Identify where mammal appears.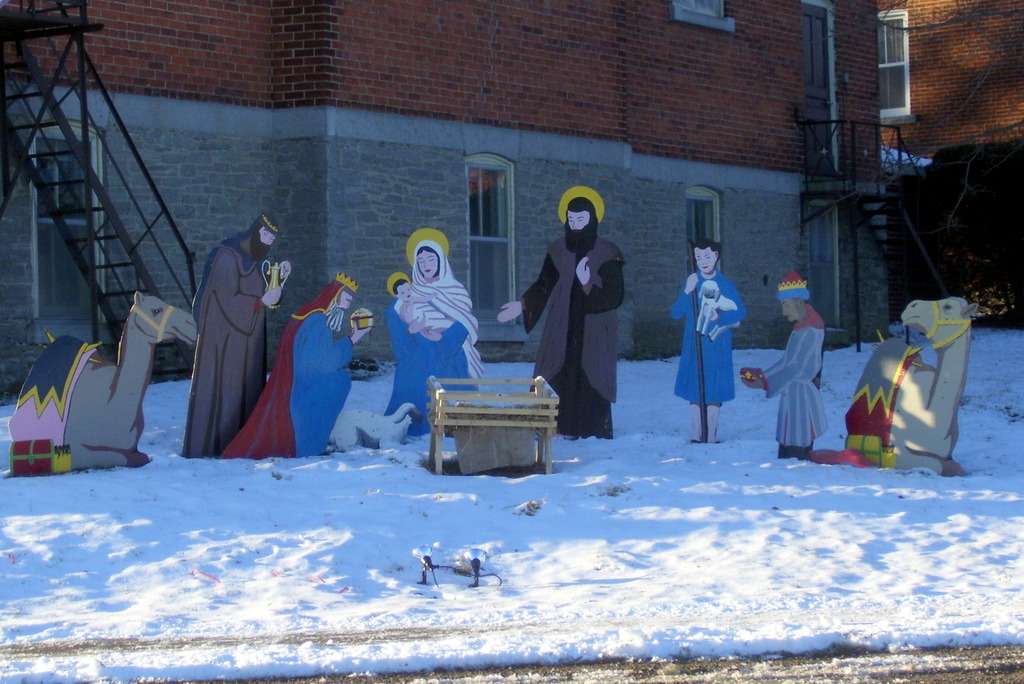
Appears at box(736, 281, 865, 469).
